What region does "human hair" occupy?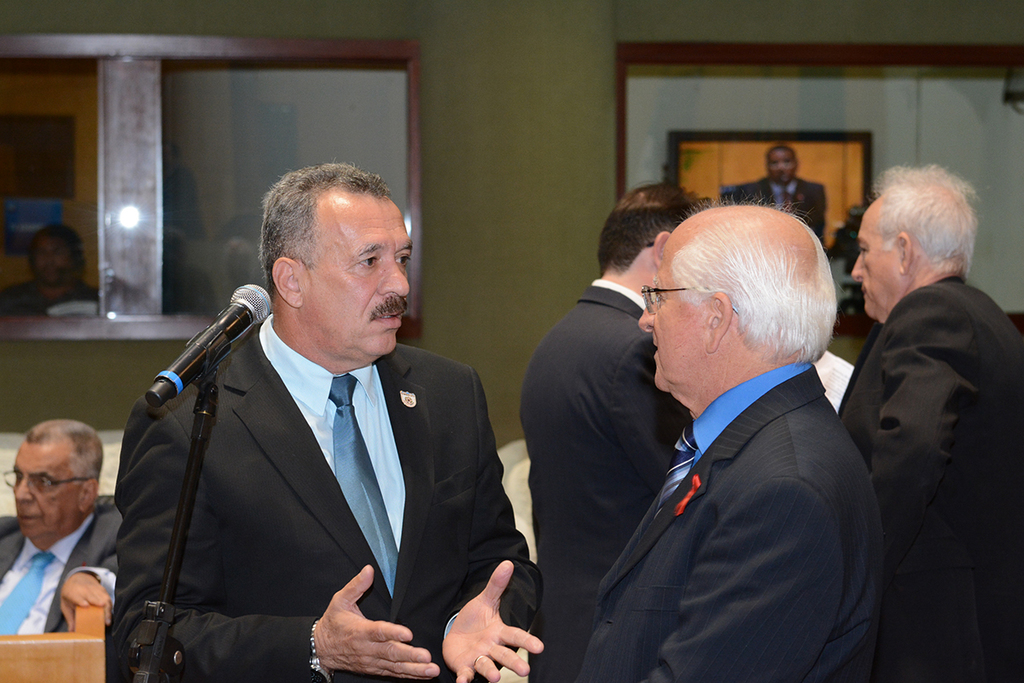
<bbox>29, 223, 84, 274</bbox>.
